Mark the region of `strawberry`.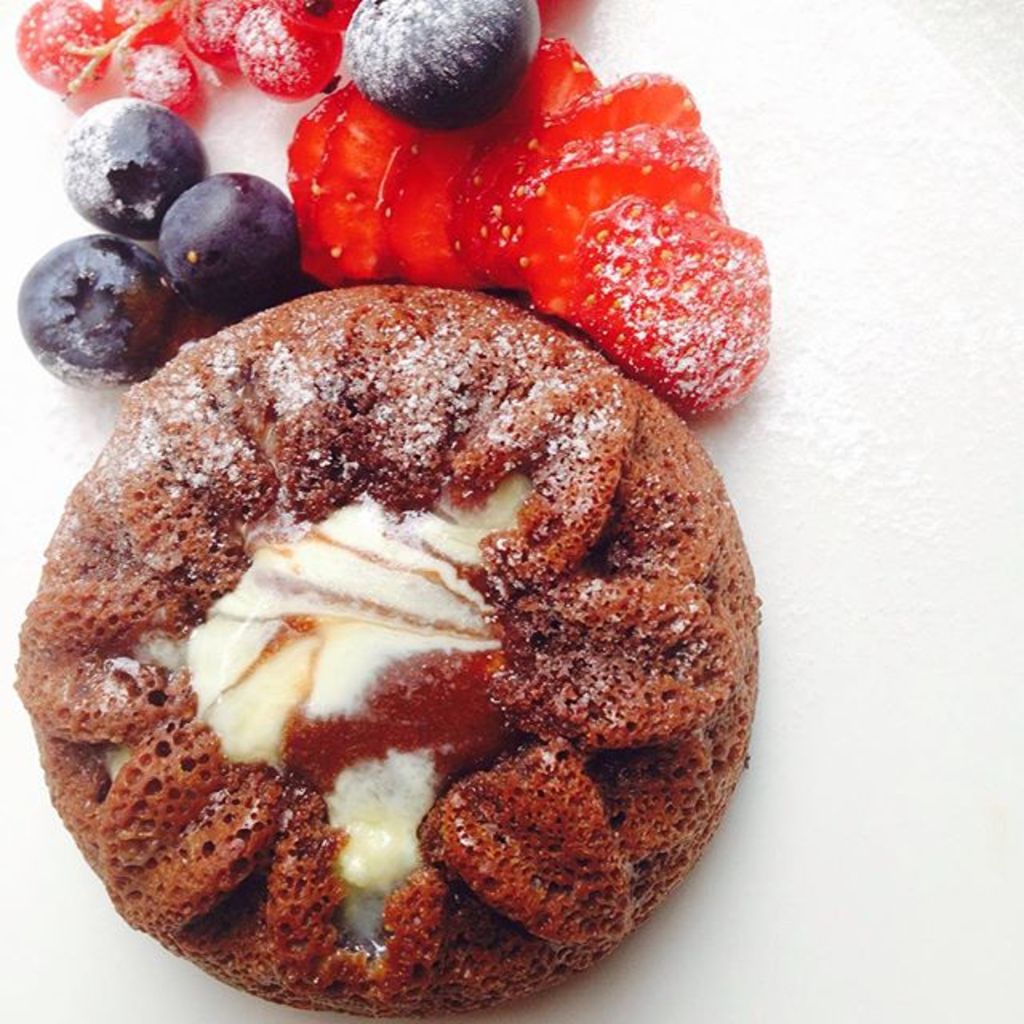
Region: {"x1": 448, "y1": 40, "x2": 592, "y2": 266}.
